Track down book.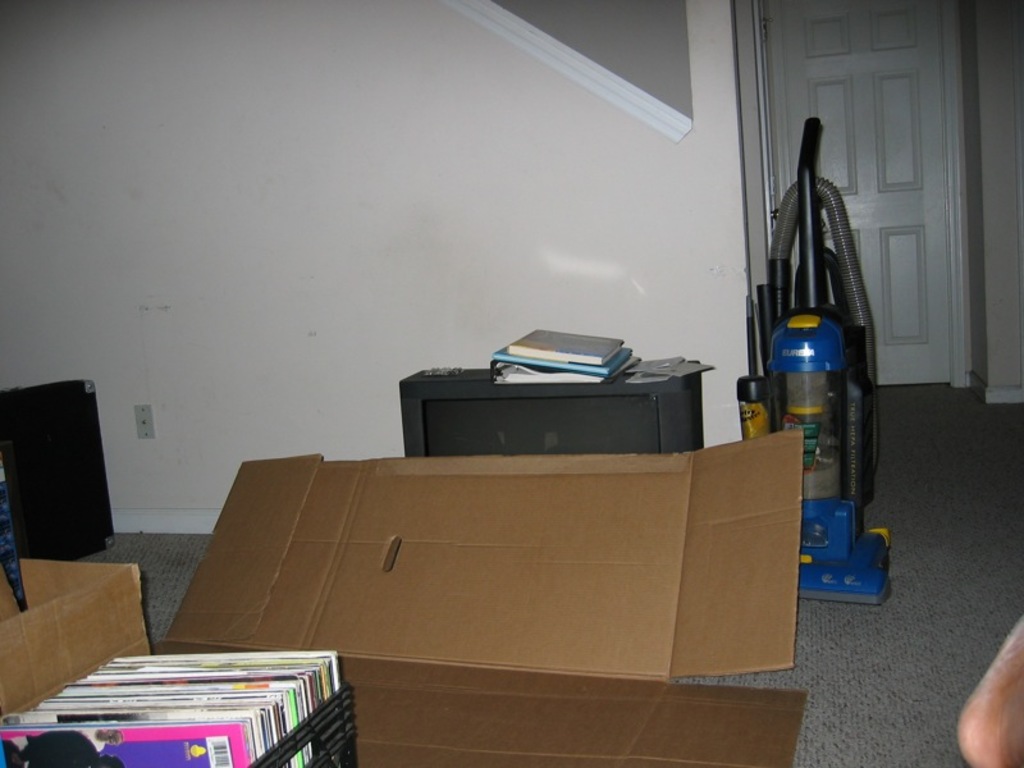
Tracked to bbox=[493, 346, 630, 374].
